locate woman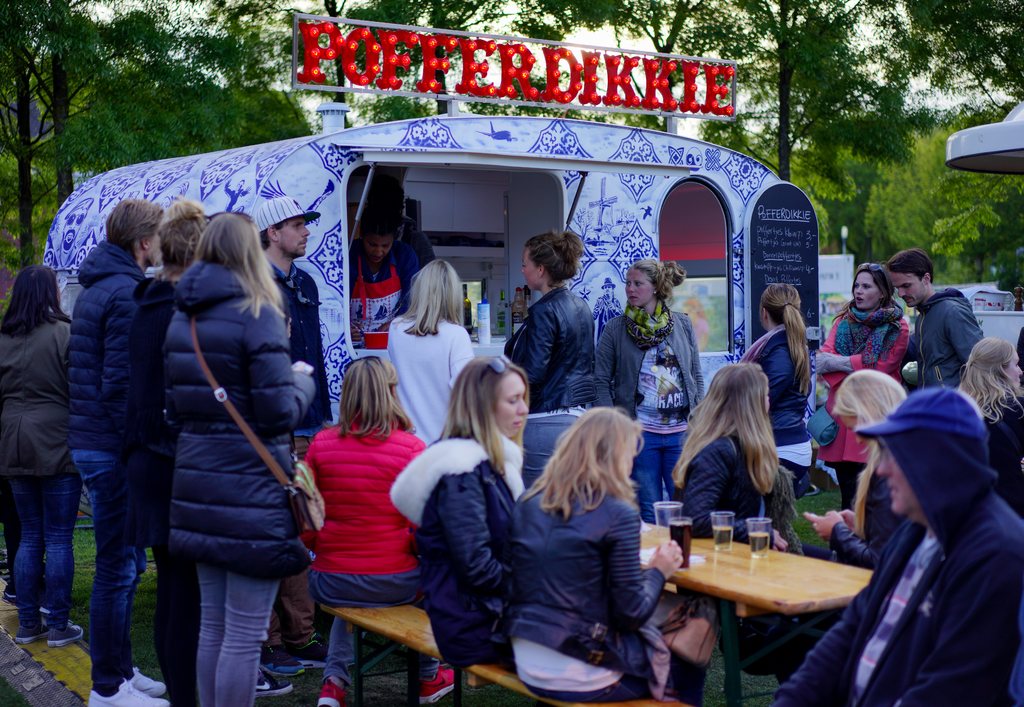
{"x1": 394, "y1": 356, "x2": 531, "y2": 665}
